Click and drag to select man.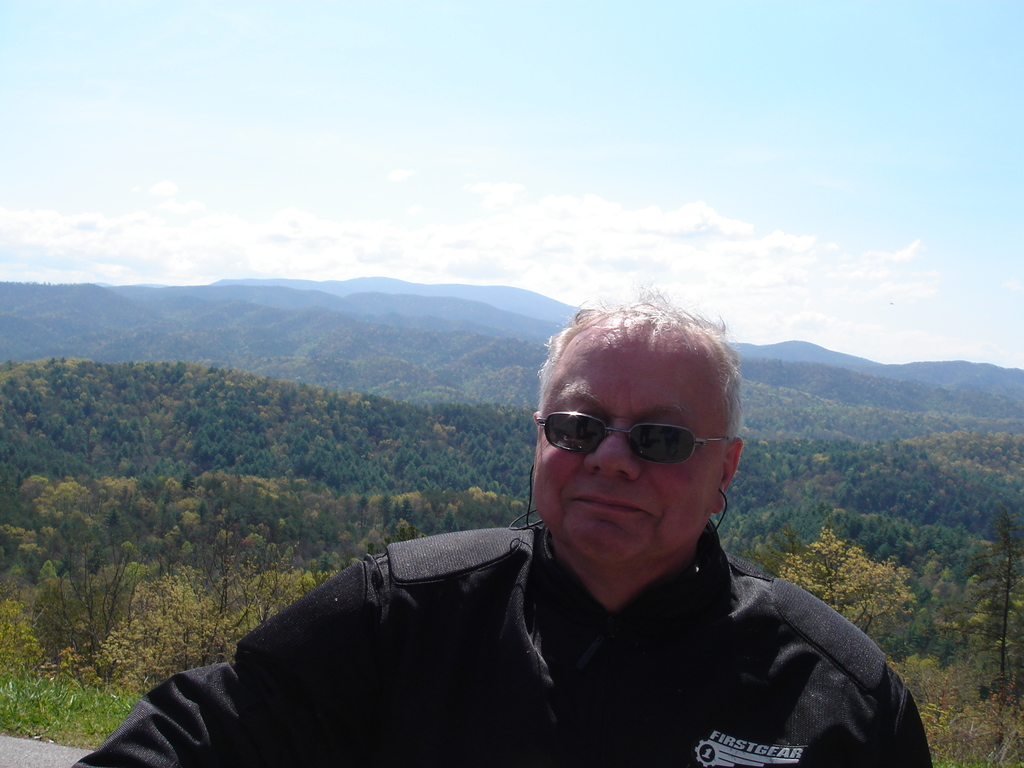
Selection: (x1=72, y1=283, x2=930, y2=767).
